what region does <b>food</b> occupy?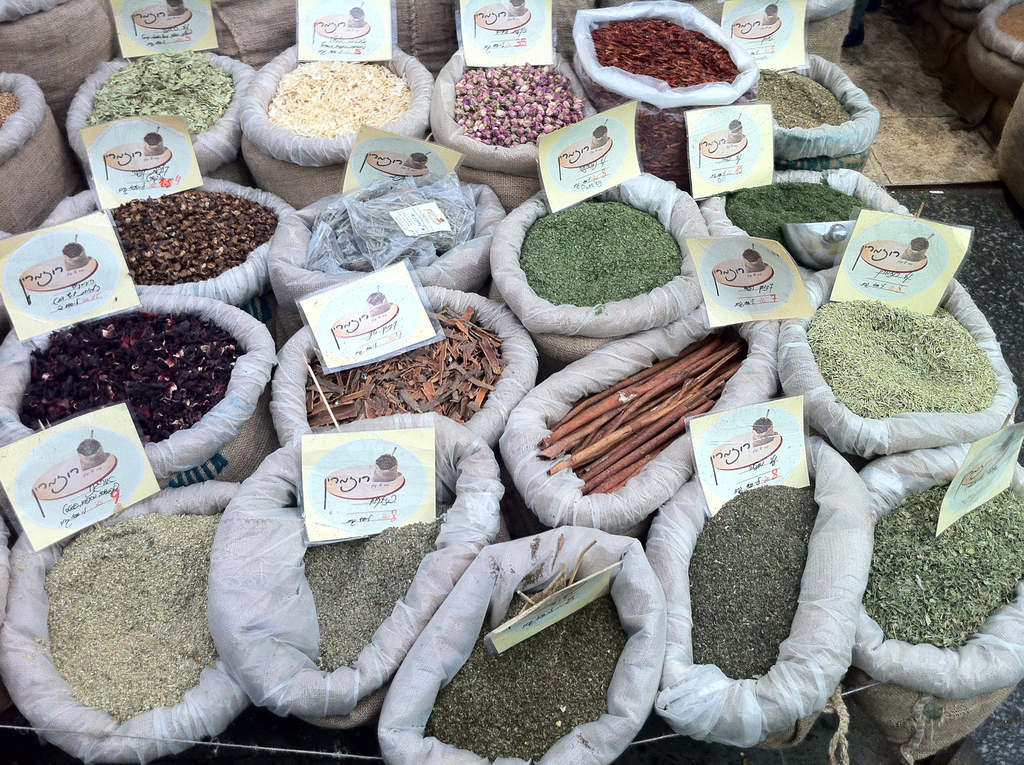
{"x1": 307, "y1": 302, "x2": 509, "y2": 423}.
